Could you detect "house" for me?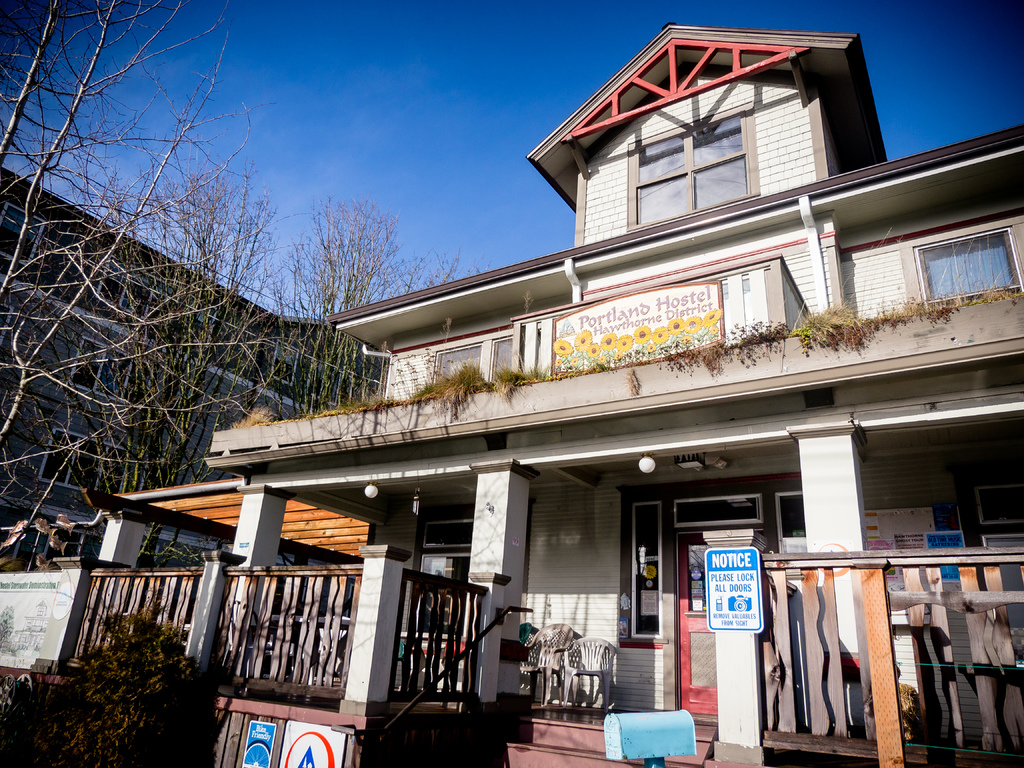
Detection result: <region>0, 163, 383, 579</region>.
